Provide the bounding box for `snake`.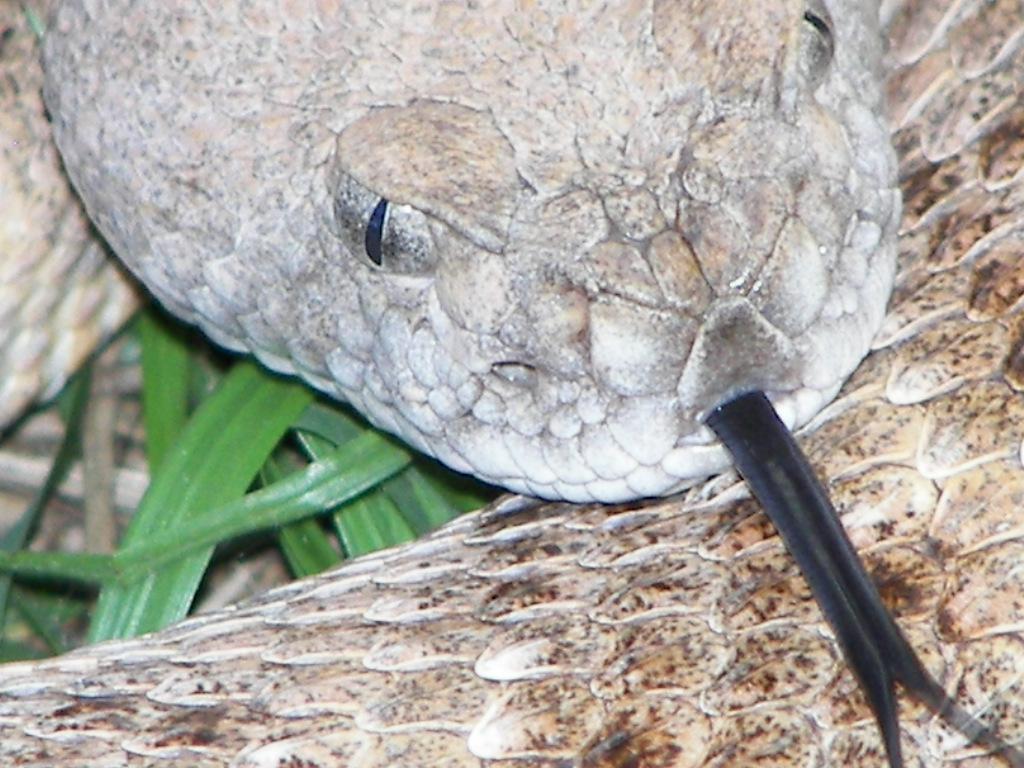
0 0 1023 767.
